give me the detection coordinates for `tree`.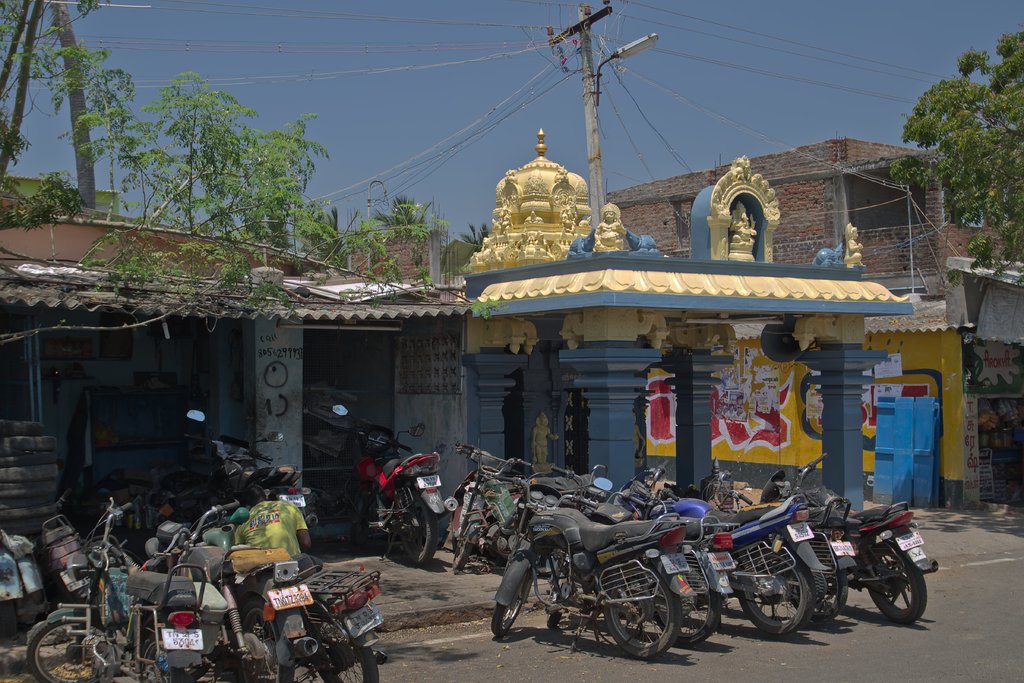
detection(884, 26, 1023, 291).
